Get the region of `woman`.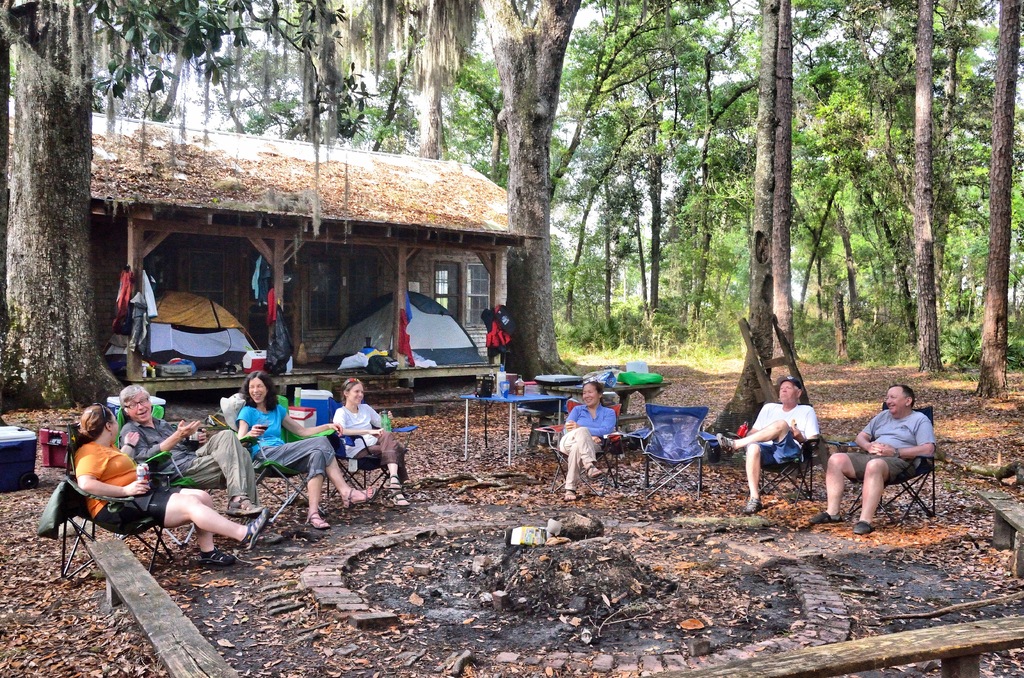
(328, 378, 417, 514).
